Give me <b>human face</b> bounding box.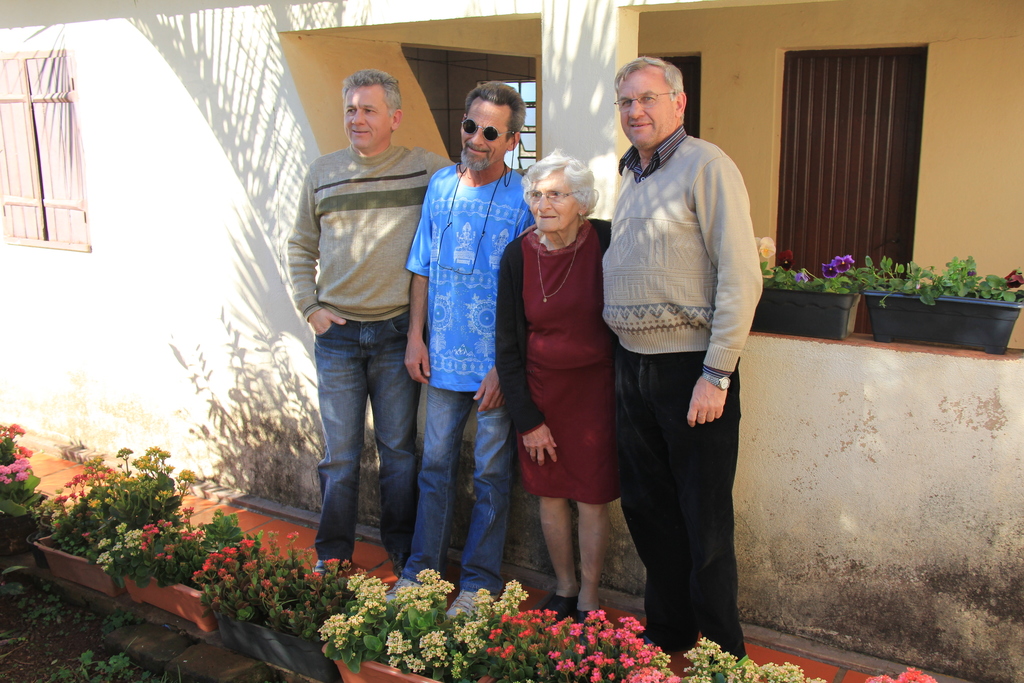
[left=614, top=69, right=669, bottom=143].
